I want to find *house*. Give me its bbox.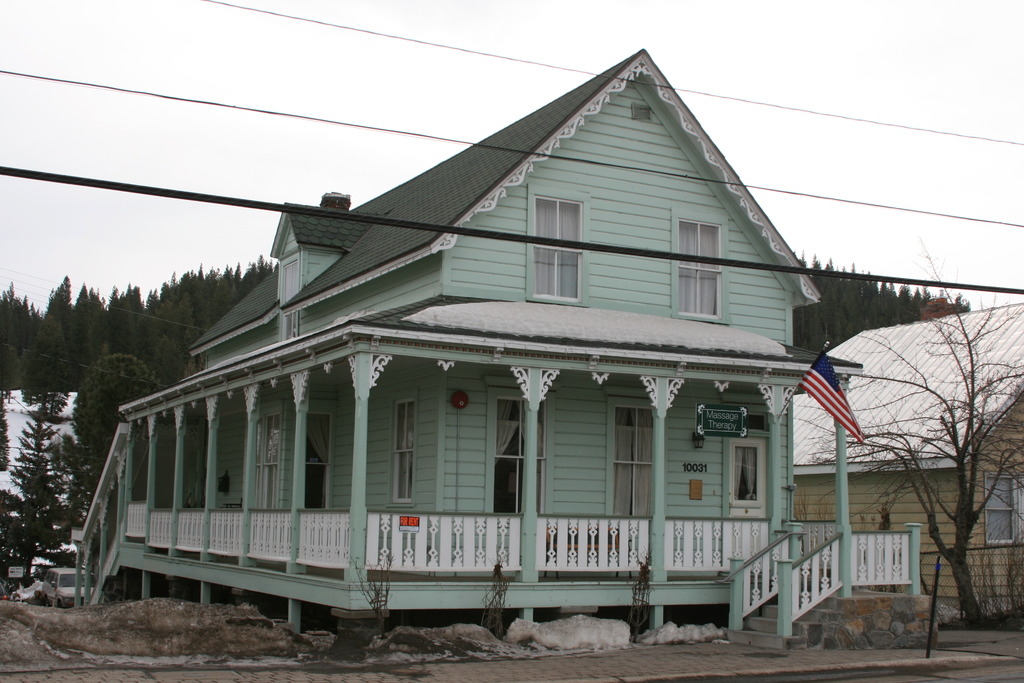
crop(67, 49, 931, 673).
